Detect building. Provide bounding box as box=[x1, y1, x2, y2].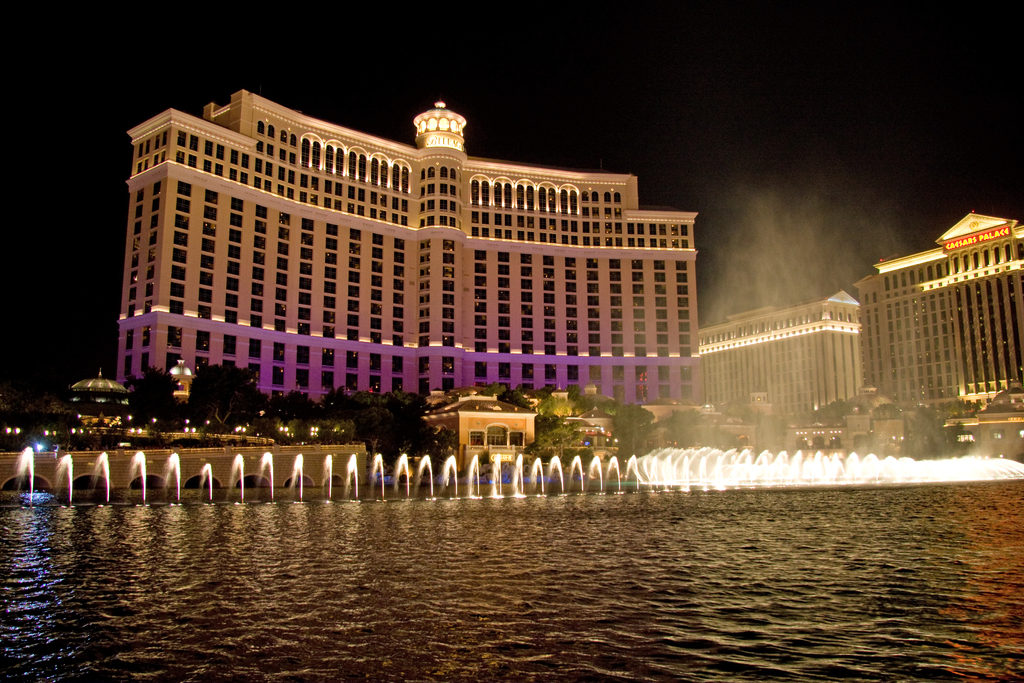
box=[861, 212, 1023, 429].
